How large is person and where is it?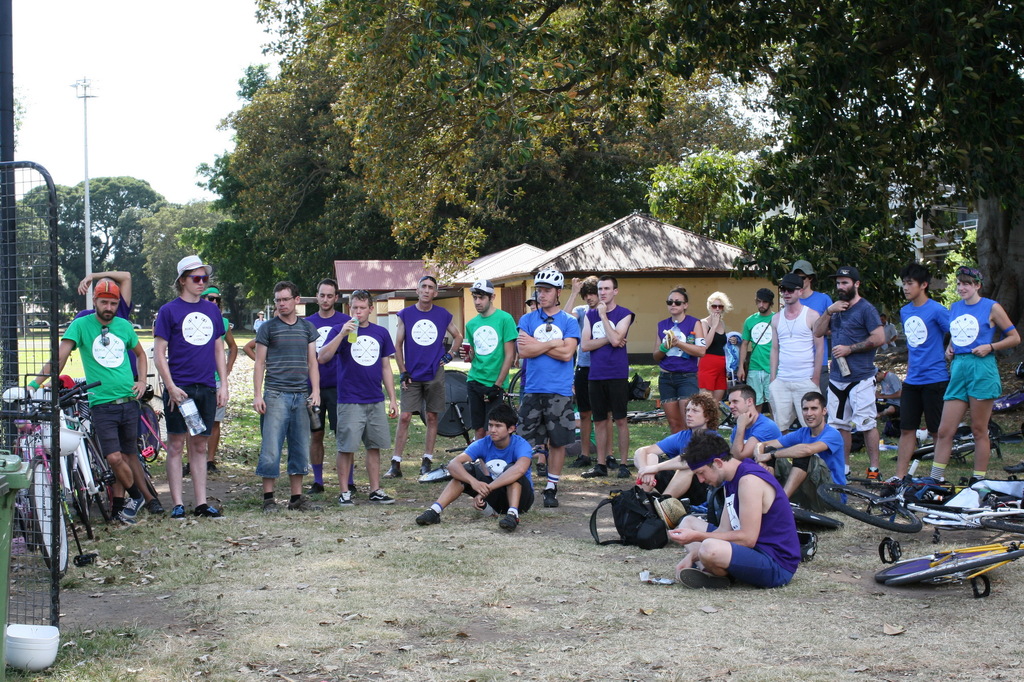
Bounding box: {"x1": 721, "y1": 381, "x2": 778, "y2": 470}.
